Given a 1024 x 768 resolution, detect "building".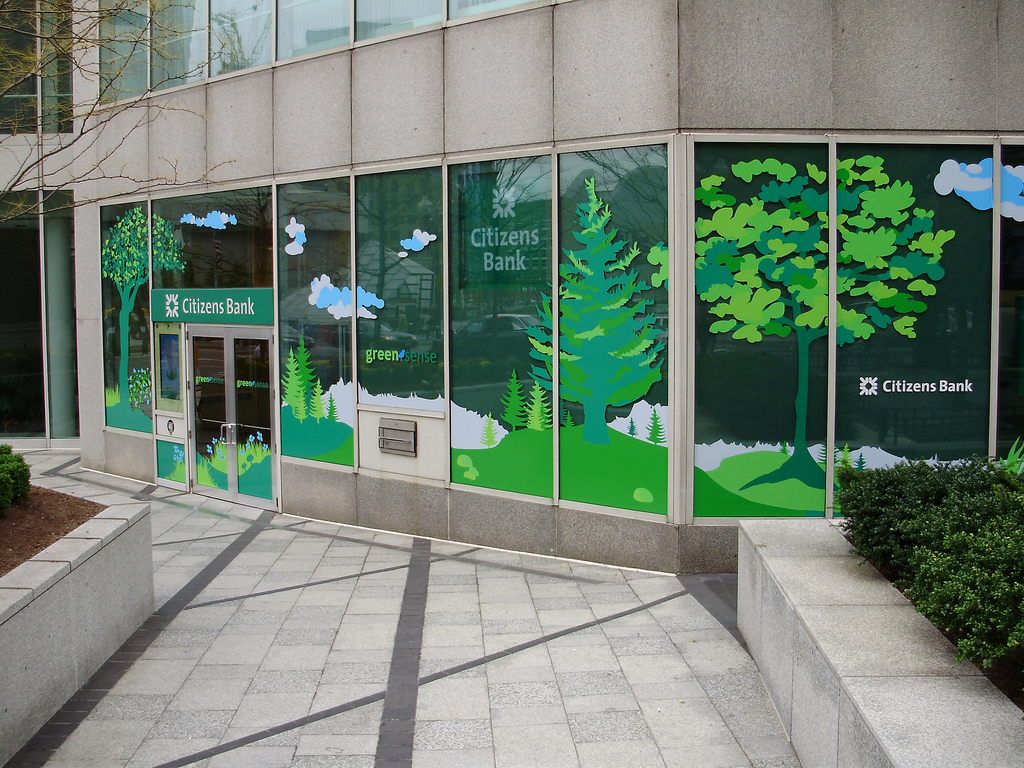
pyautogui.locateOnScreen(0, 0, 1023, 581).
